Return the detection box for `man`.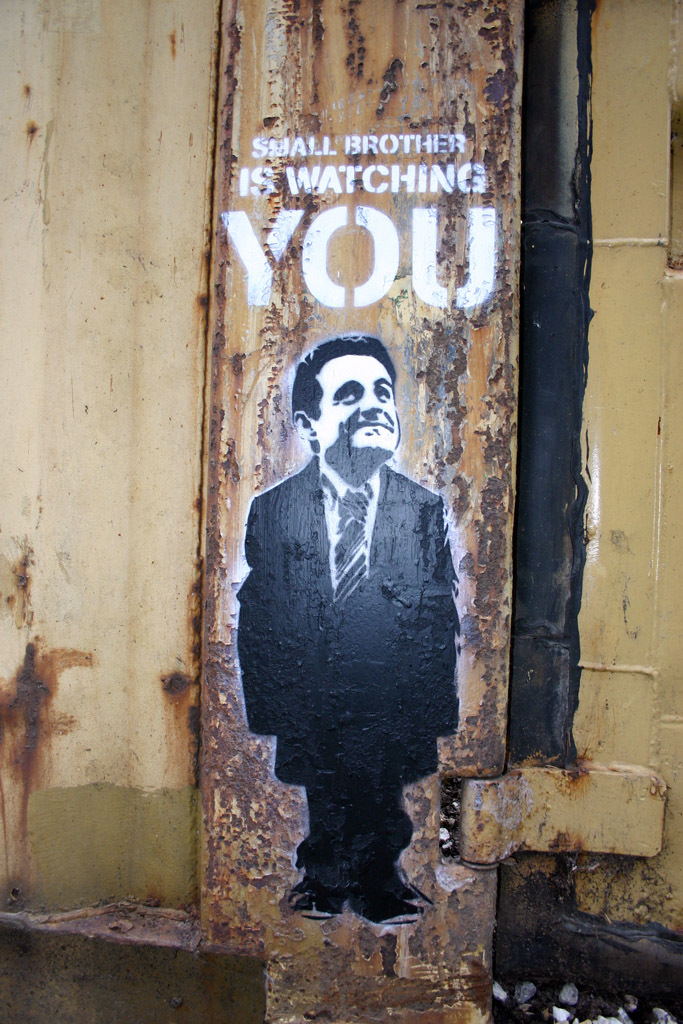
pyautogui.locateOnScreen(235, 322, 481, 905).
